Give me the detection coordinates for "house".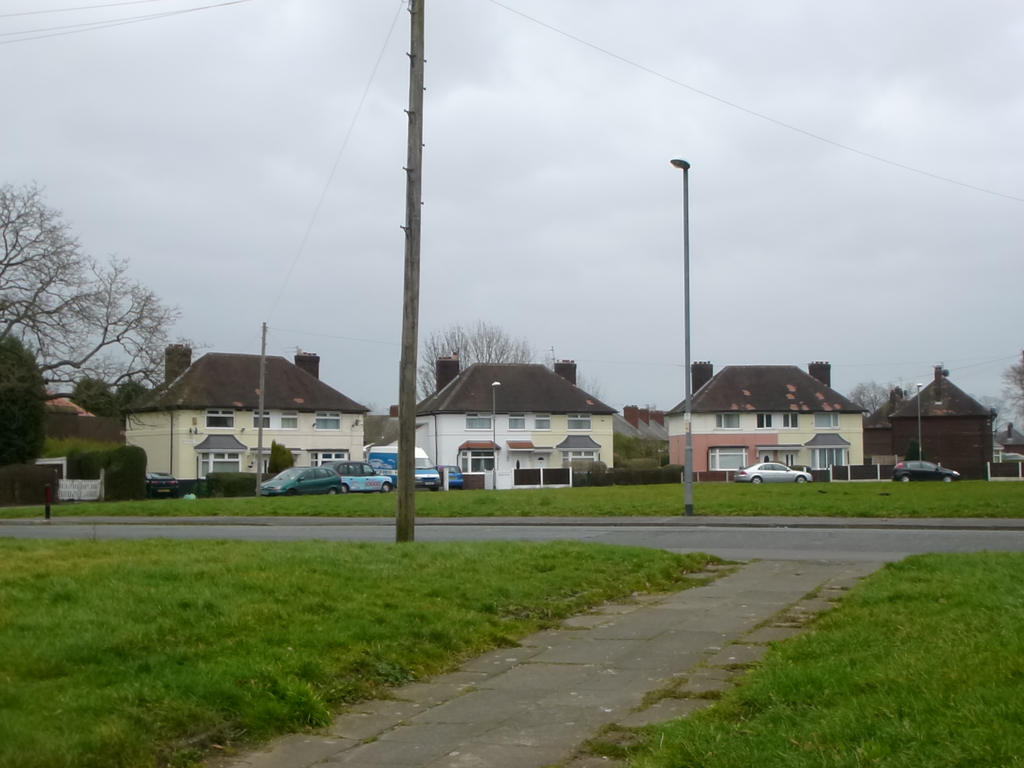
box(888, 364, 996, 472).
